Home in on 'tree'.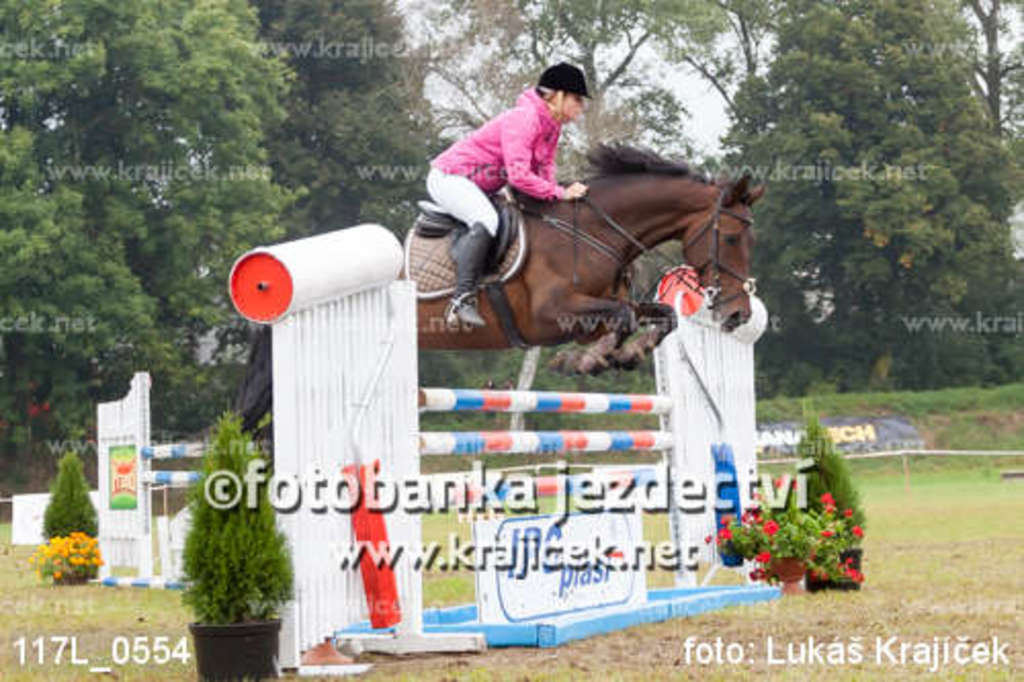
Homed in at <box>483,0,741,412</box>.
